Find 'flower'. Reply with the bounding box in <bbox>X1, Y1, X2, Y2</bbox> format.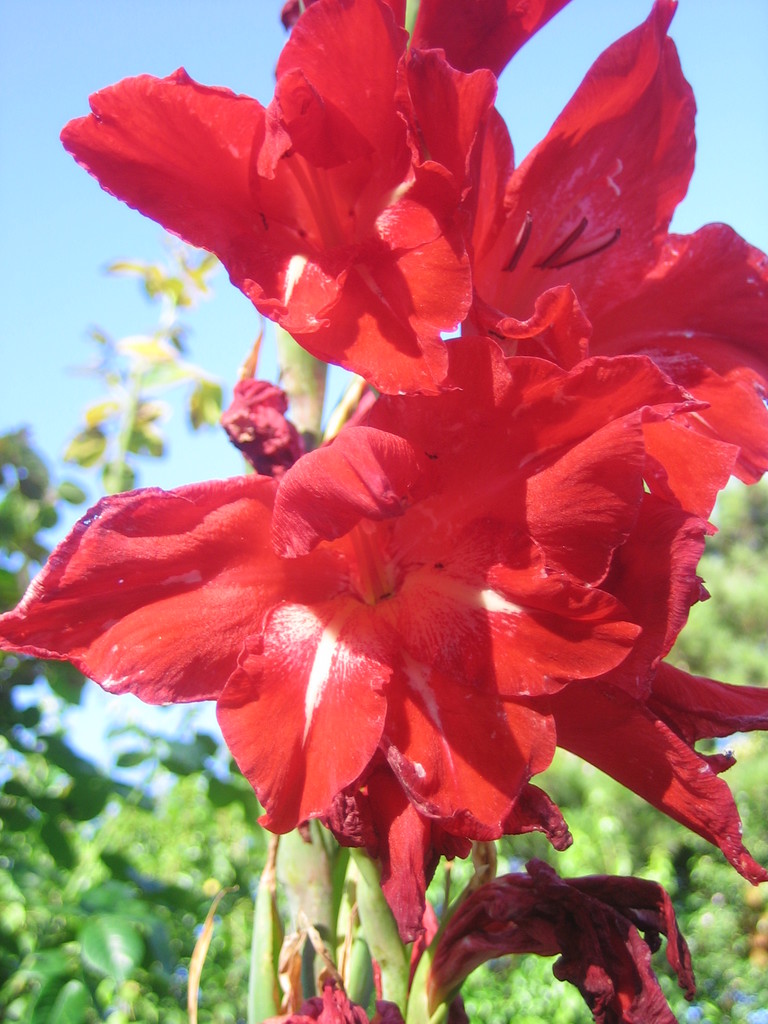
<bbox>54, 371, 637, 861</bbox>.
